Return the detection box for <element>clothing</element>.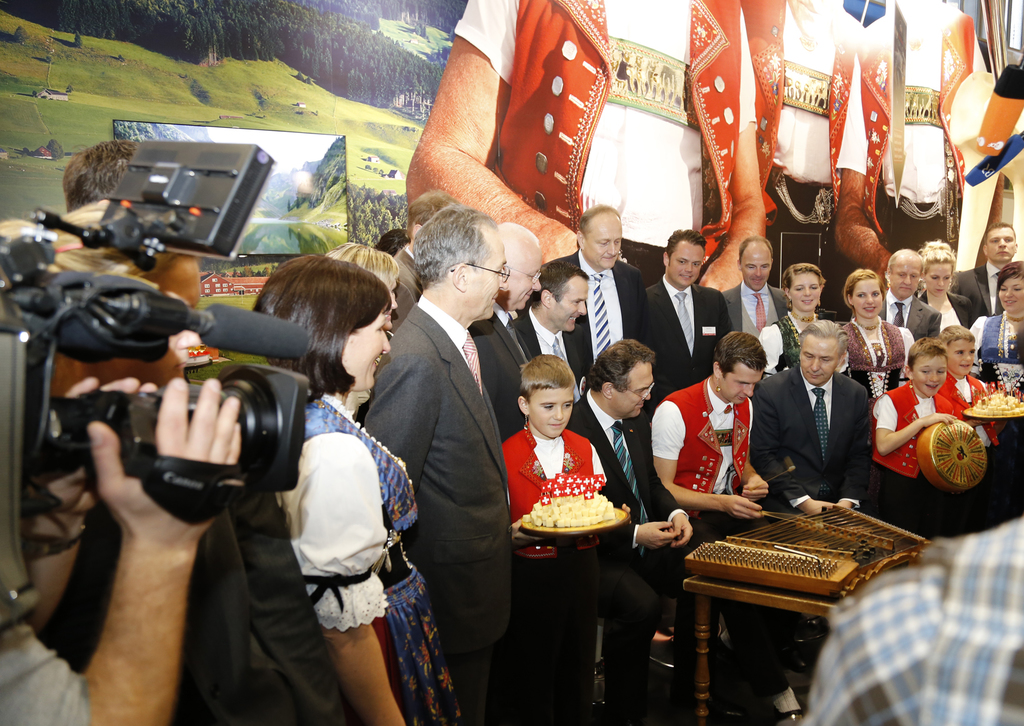
left=848, top=379, right=945, bottom=530.
